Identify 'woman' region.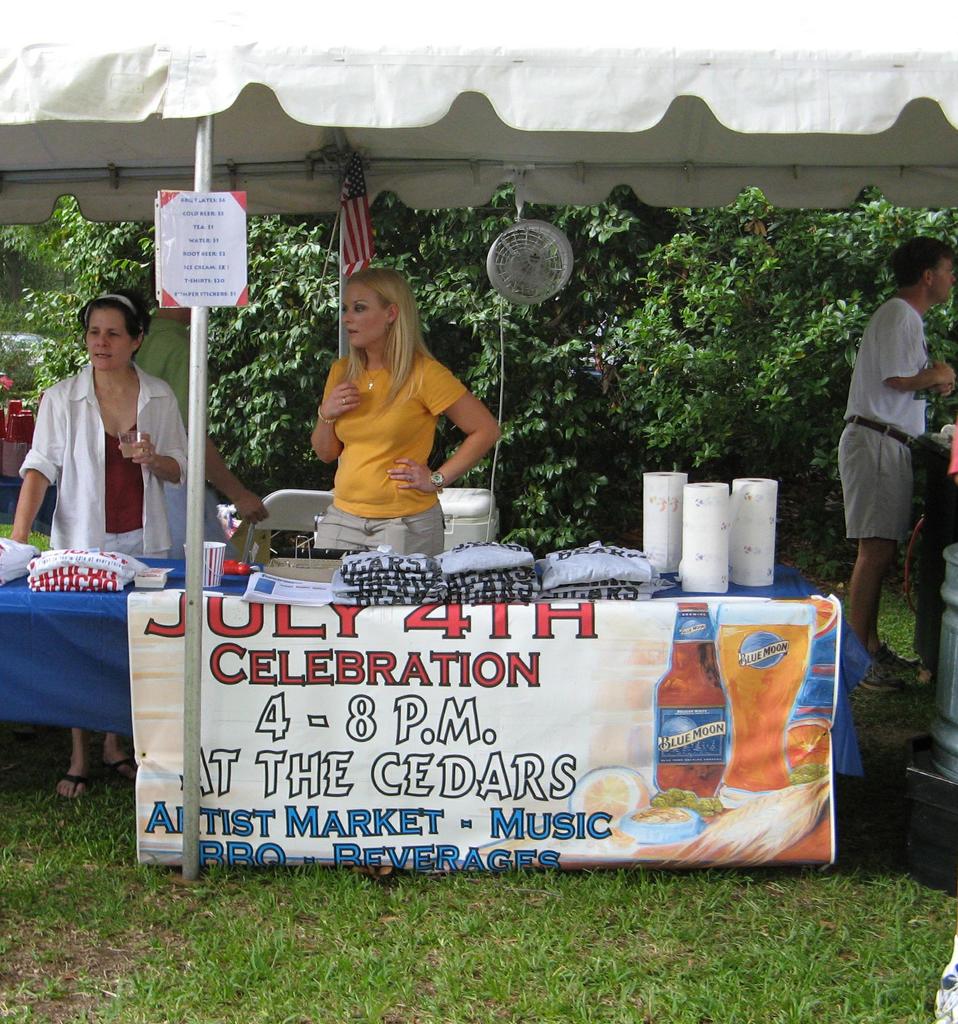
Region: select_region(288, 246, 512, 534).
